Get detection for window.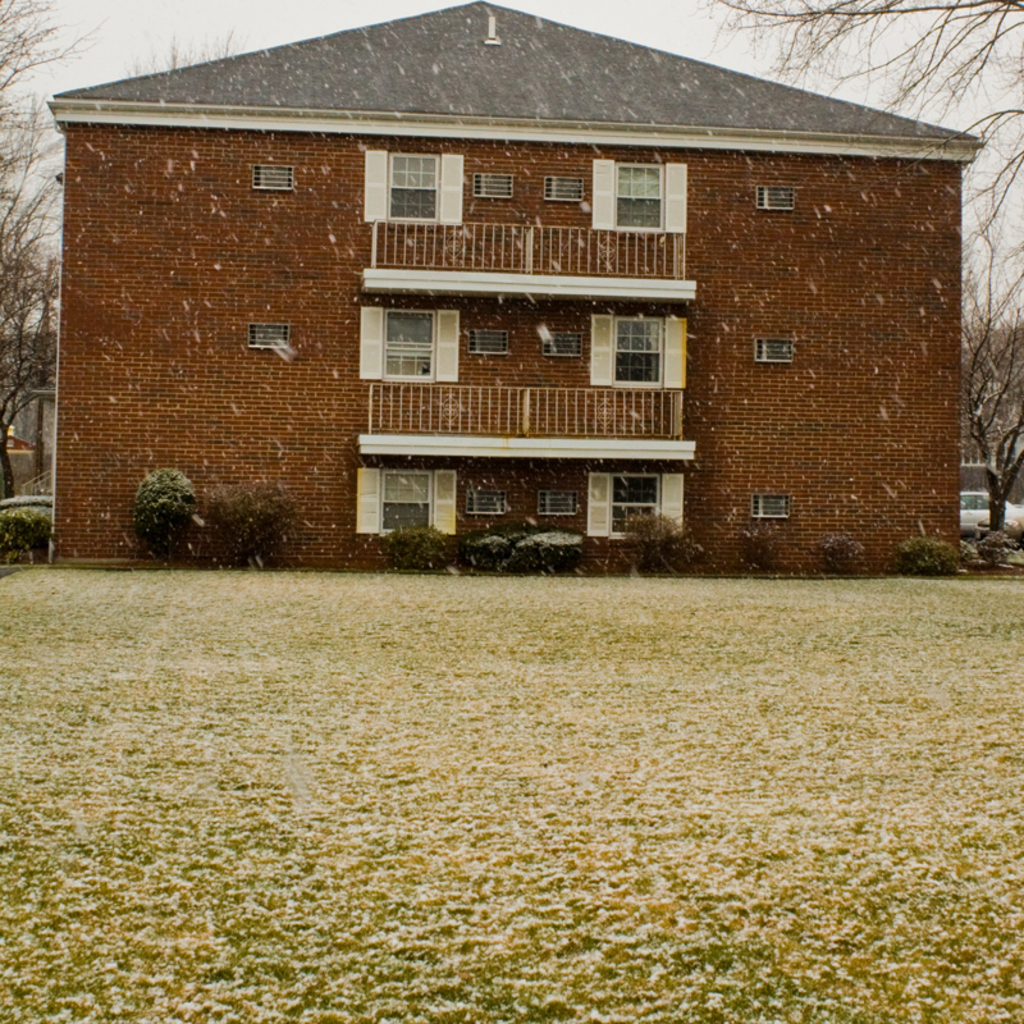
Detection: left=759, top=188, right=795, bottom=209.
